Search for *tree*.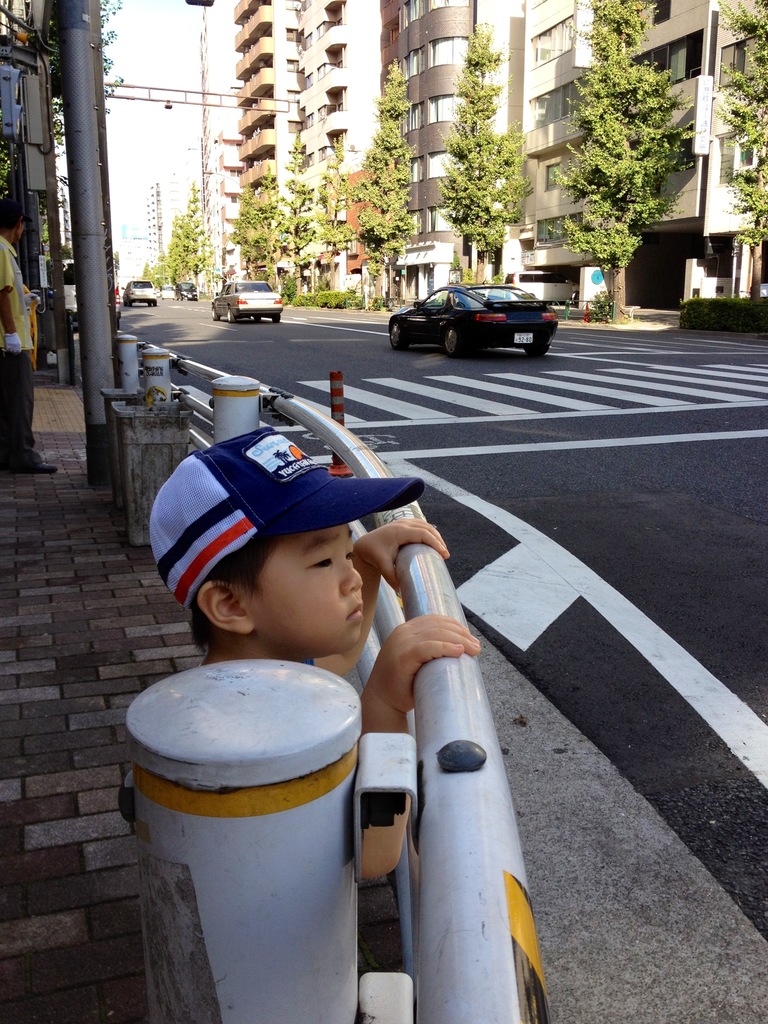
Found at {"x1": 351, "y1": 50, "x2": 423, "y2": 304}.
